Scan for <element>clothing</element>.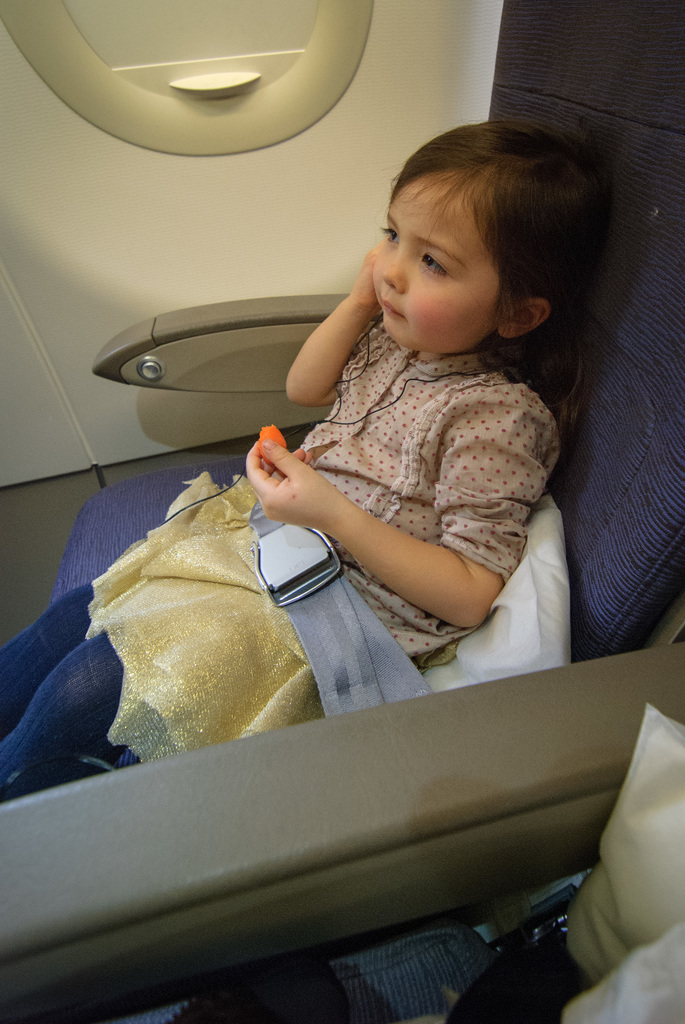
Scan result: bbox(0, 307, 563, 799).
